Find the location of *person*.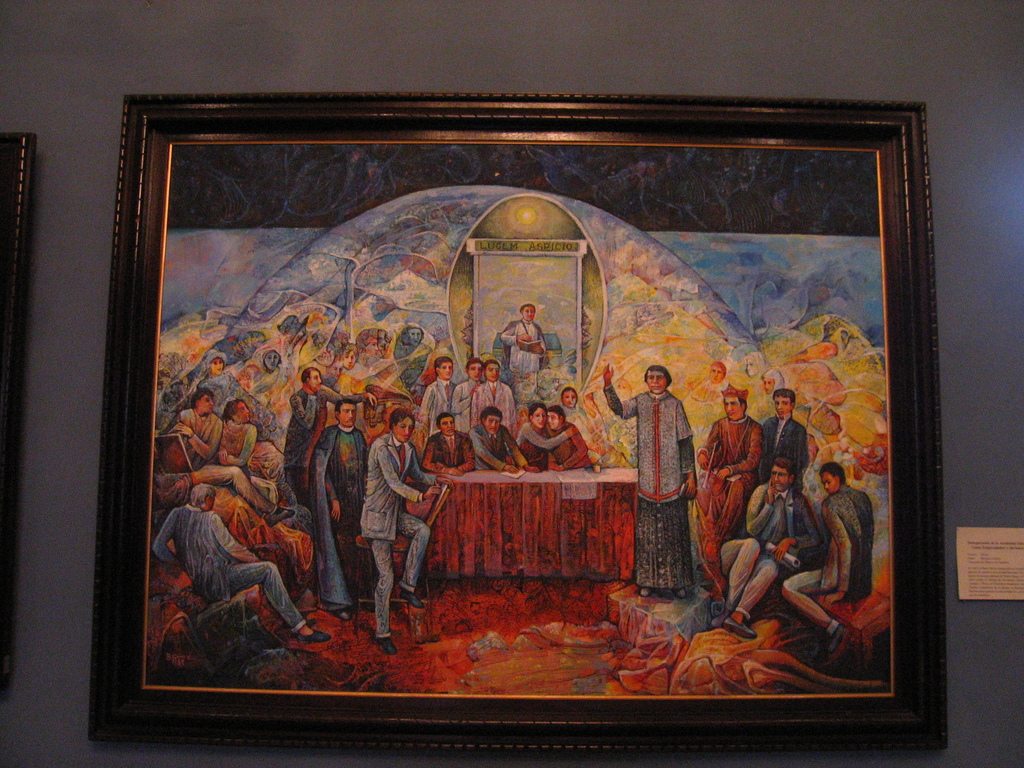
Location: detection(715, 440, 824, 641).
